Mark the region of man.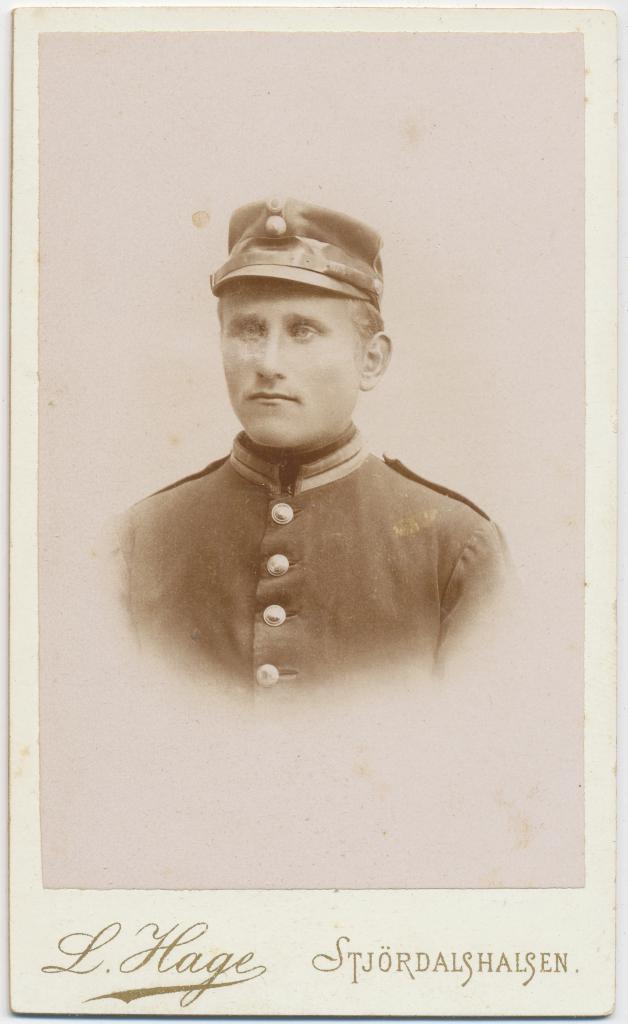
Region: [109, 195, 515, 705].
